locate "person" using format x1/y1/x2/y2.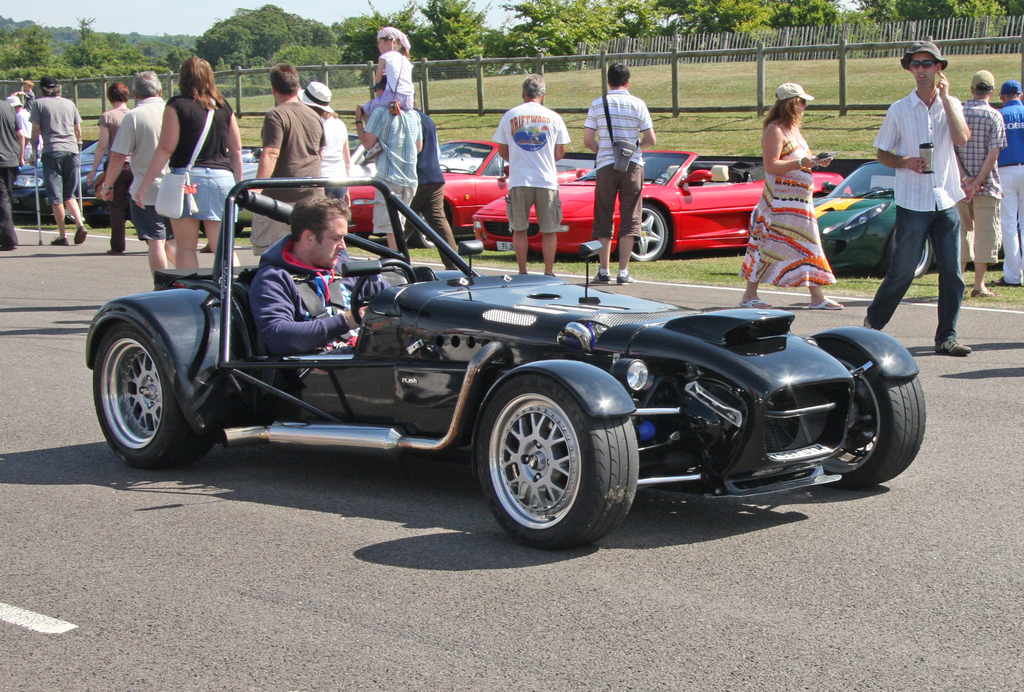
961/69/1009/295.
